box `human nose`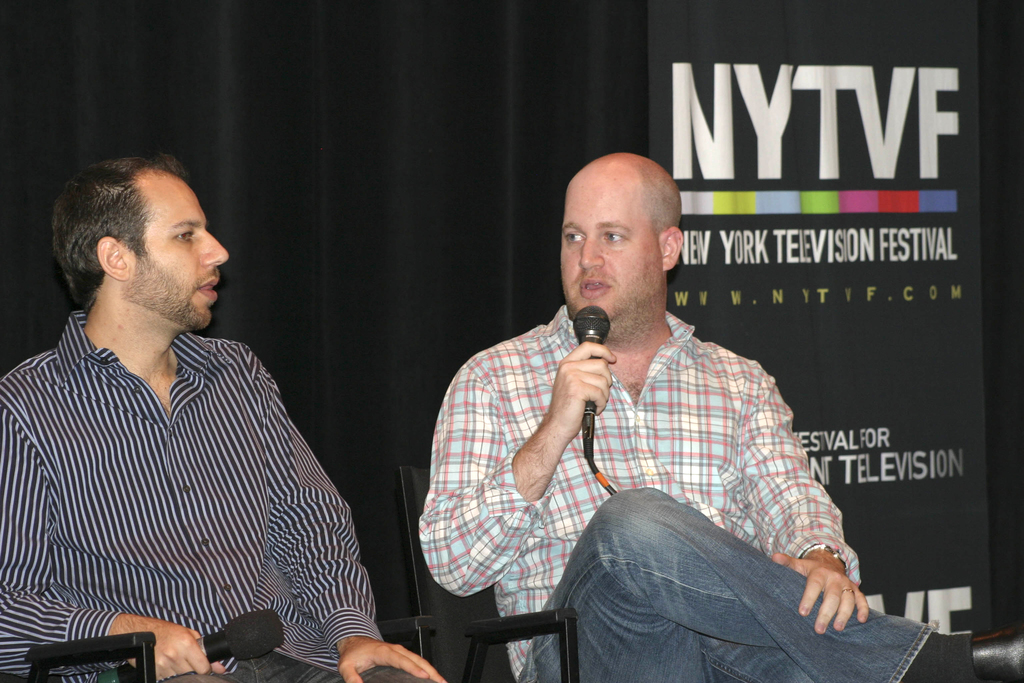
{"x1": 576, "y1": 239, "x2": 604, "y2": 273}
